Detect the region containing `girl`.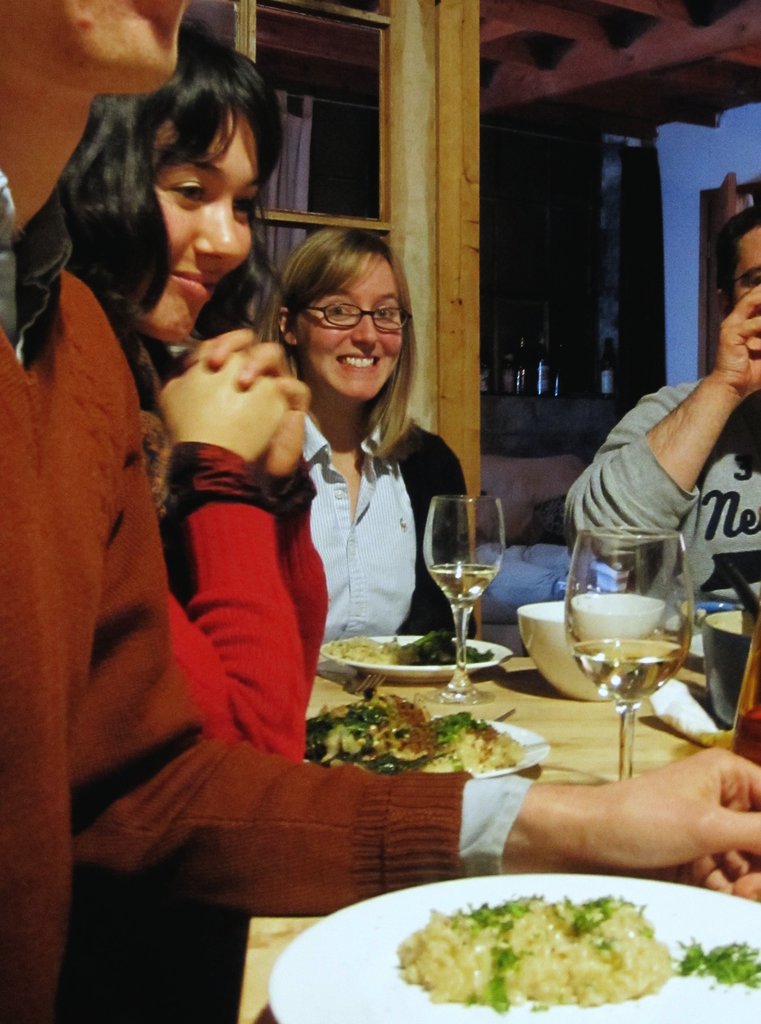
261:230:465:652.
